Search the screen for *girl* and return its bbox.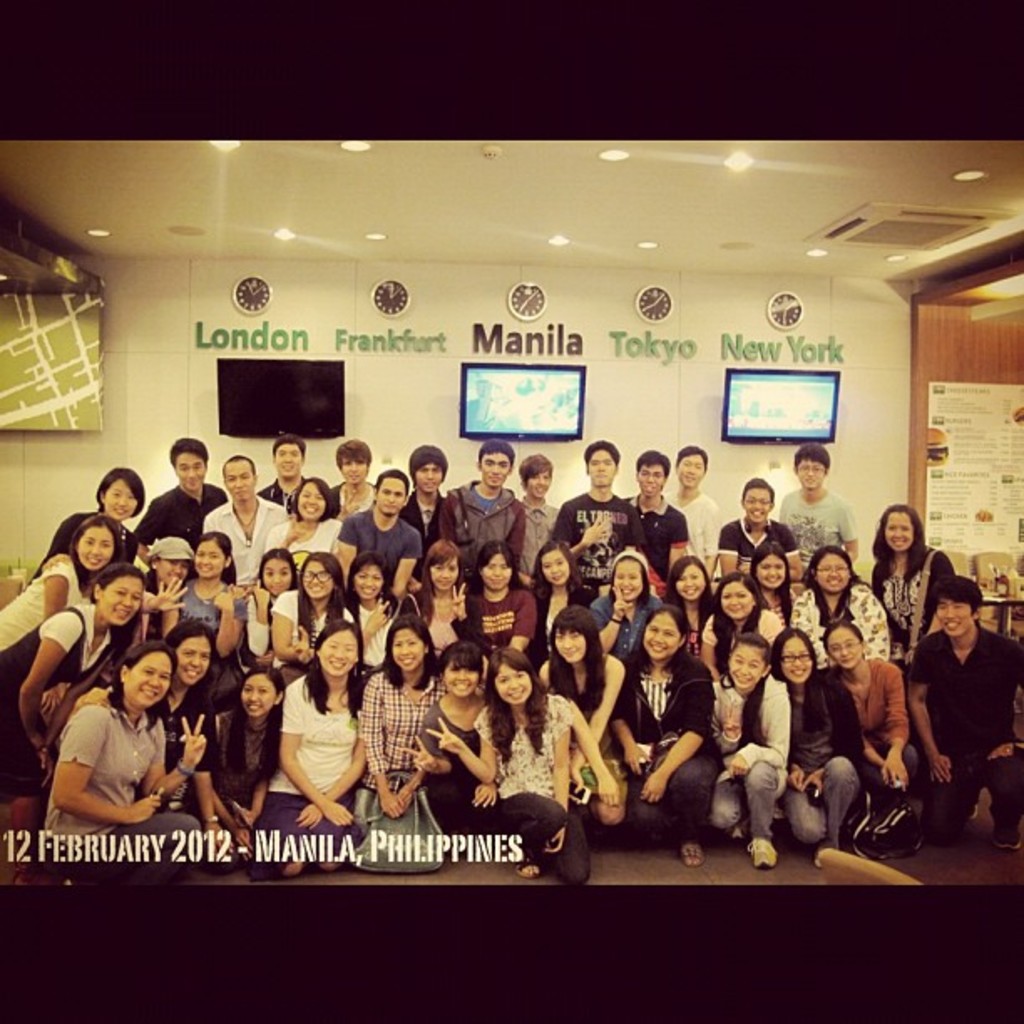
Found: <bbox>770, 639, 860, 848</bbox>.
